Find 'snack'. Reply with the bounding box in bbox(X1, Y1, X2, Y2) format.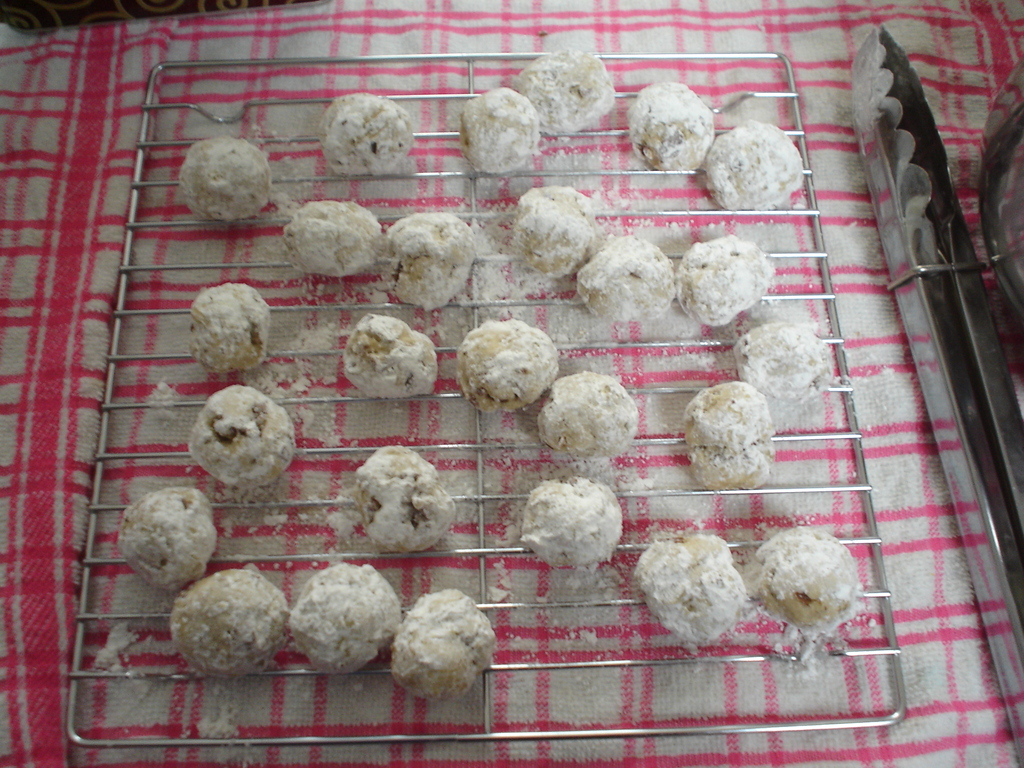
bbox(392, 591, 495, 700).
